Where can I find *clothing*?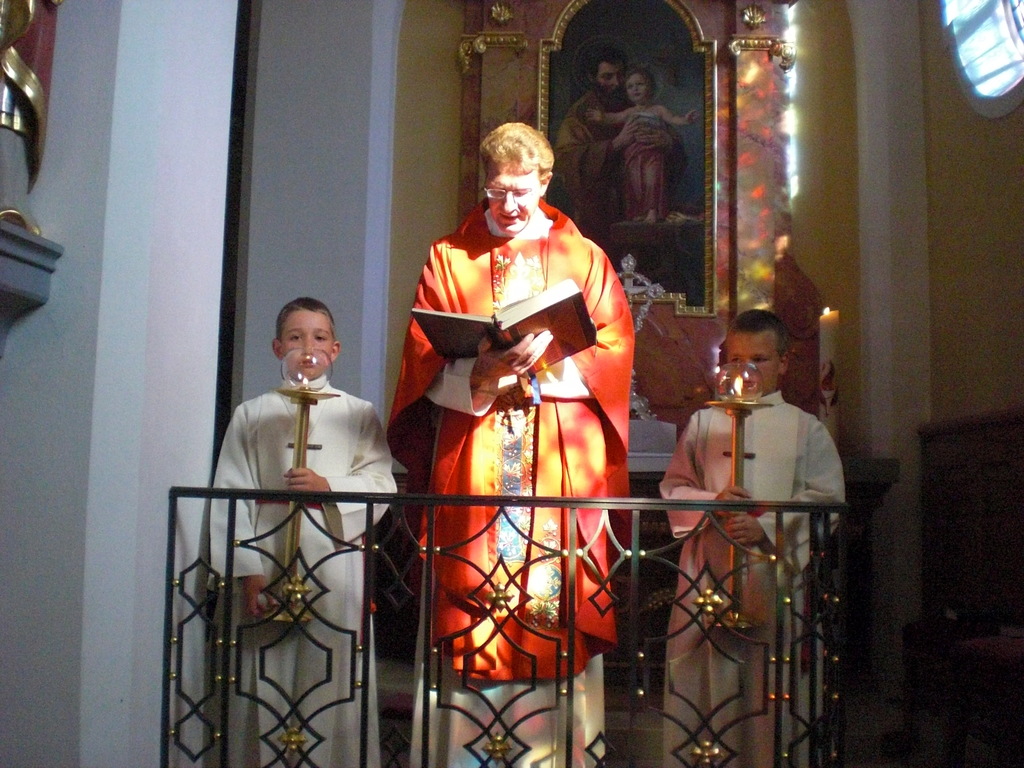
You can find it at x1=620, y1=111, x2=672, y2=184.
